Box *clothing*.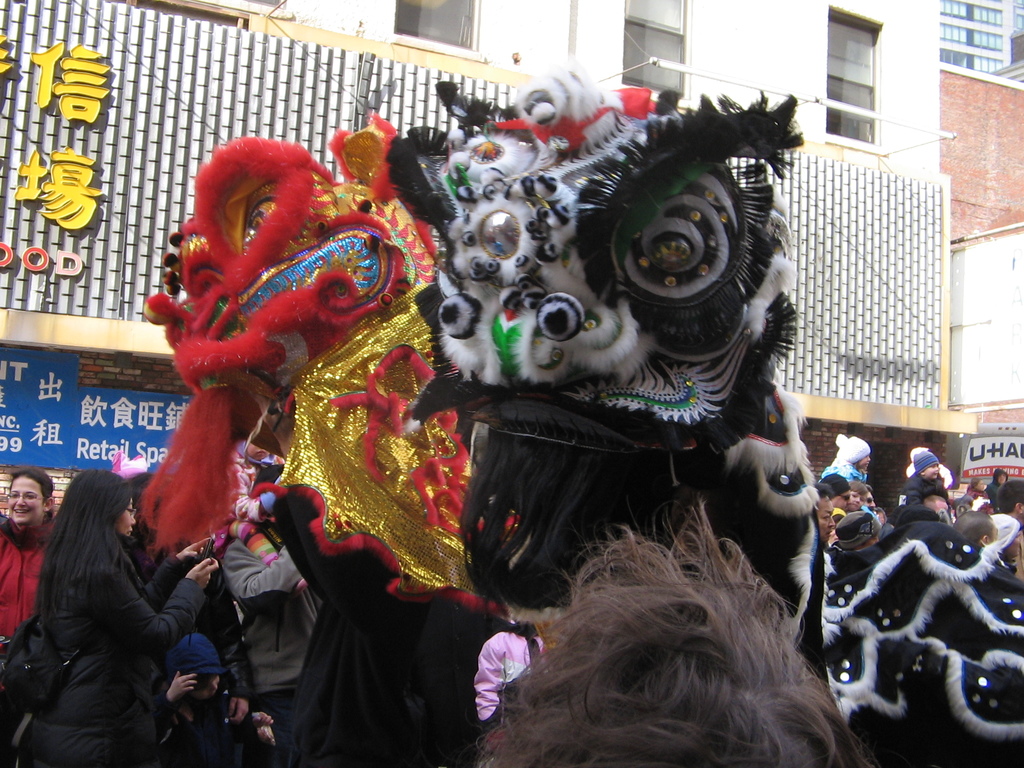
<box>900,471,953,499</box>.
